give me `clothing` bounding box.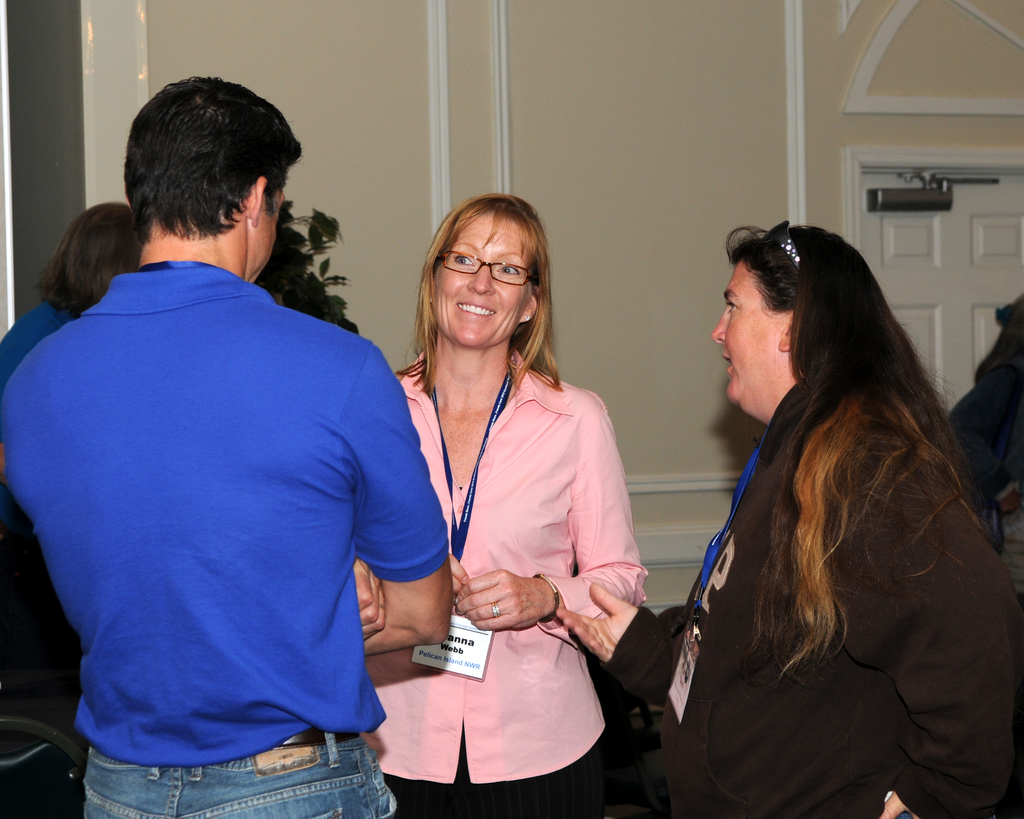
l=938, t=290, r=1023, b=518.
